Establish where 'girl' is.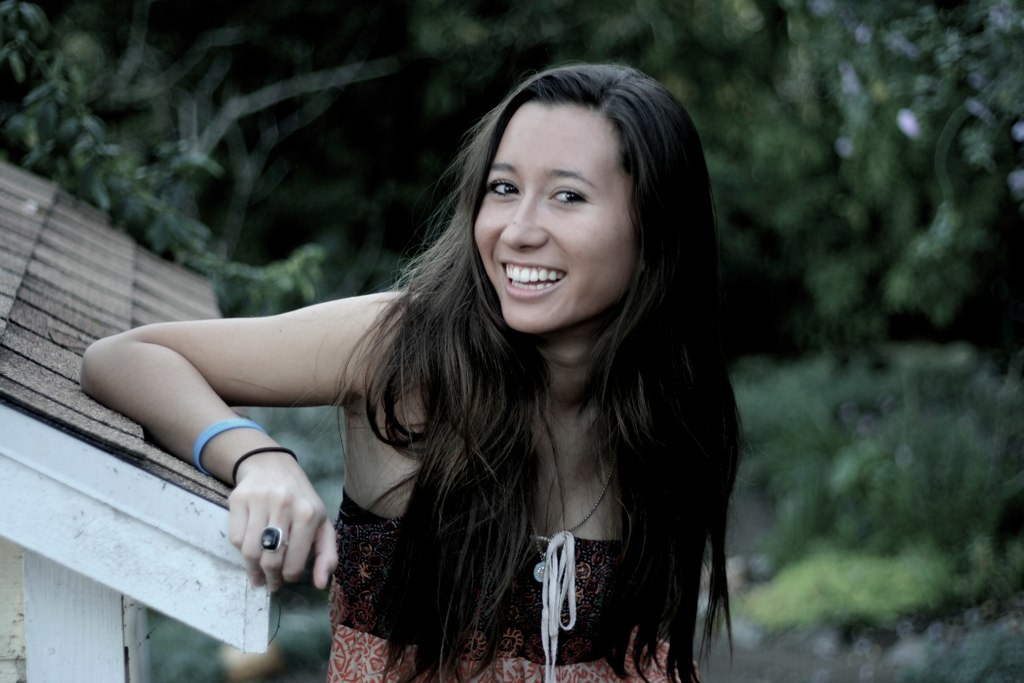
Established at (77,55,740,682).
